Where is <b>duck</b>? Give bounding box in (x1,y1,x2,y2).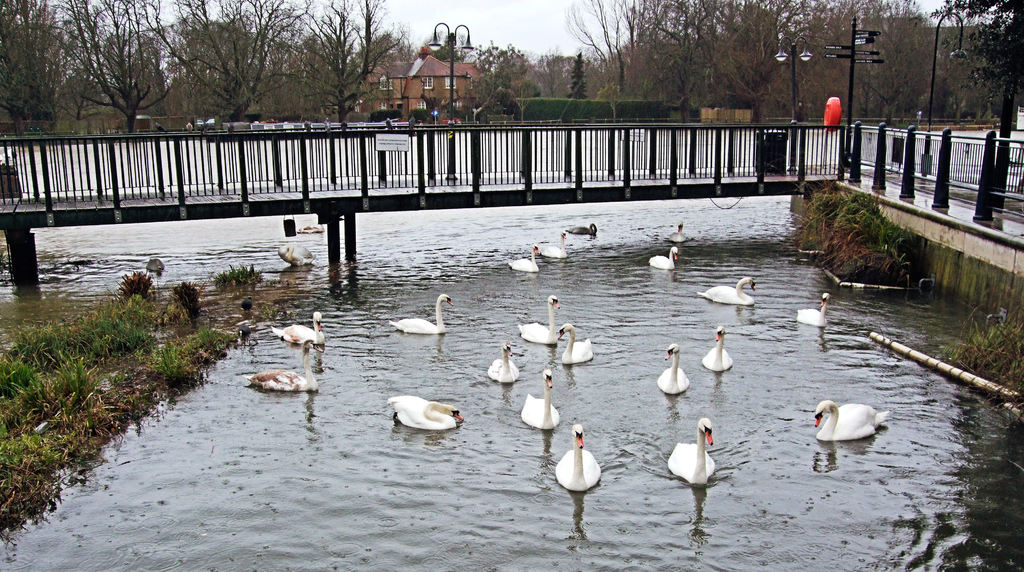
(265,313,326,351).
